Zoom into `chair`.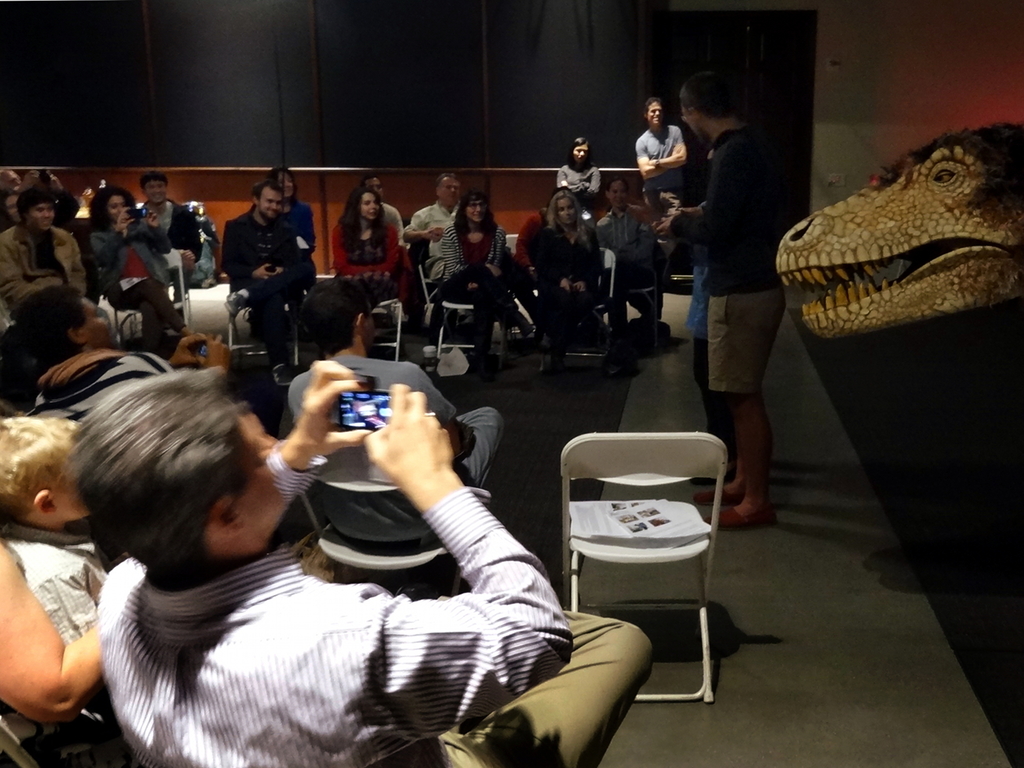
Zoom target: bbox(436, 298, 477, 360).
